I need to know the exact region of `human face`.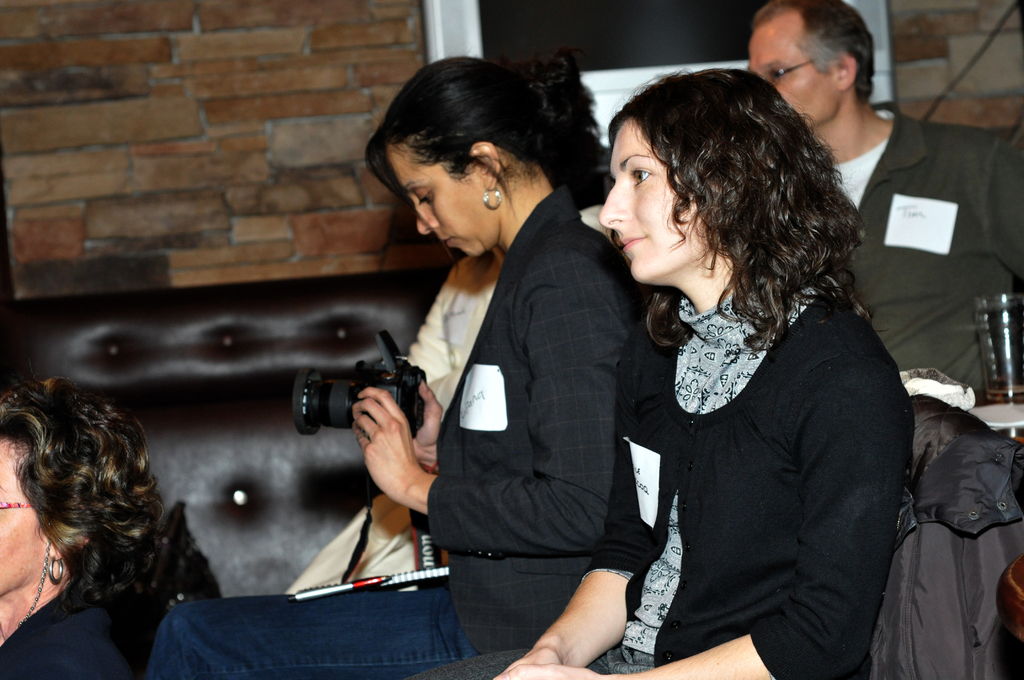
Region: [601,118,709,271].
